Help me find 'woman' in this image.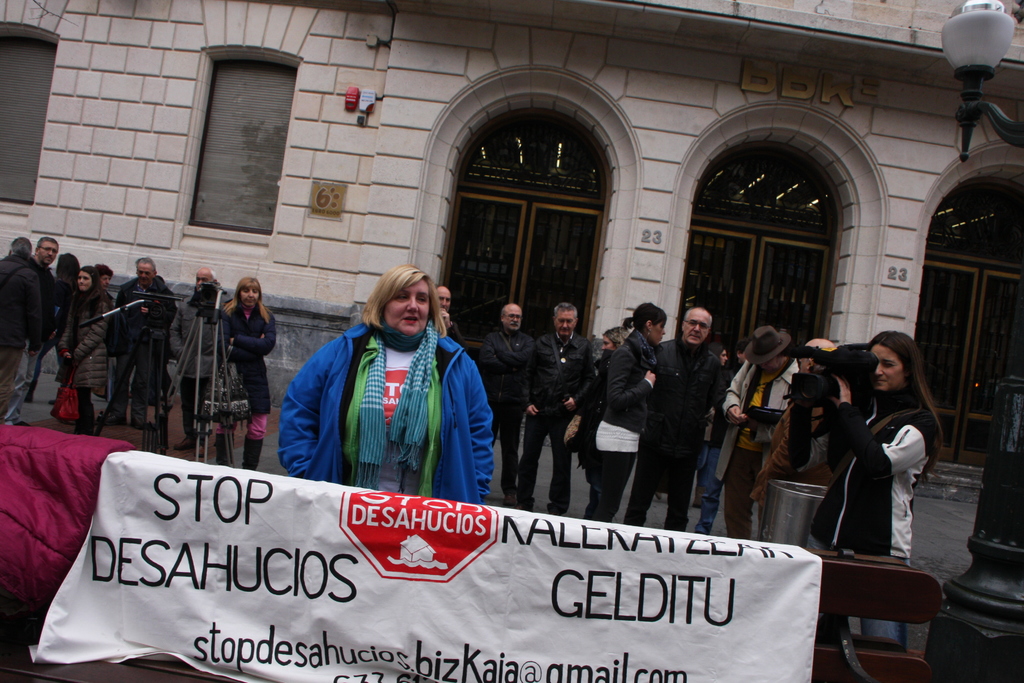
Found it: <bbox>275, 265, 496, 502</bbox>.
